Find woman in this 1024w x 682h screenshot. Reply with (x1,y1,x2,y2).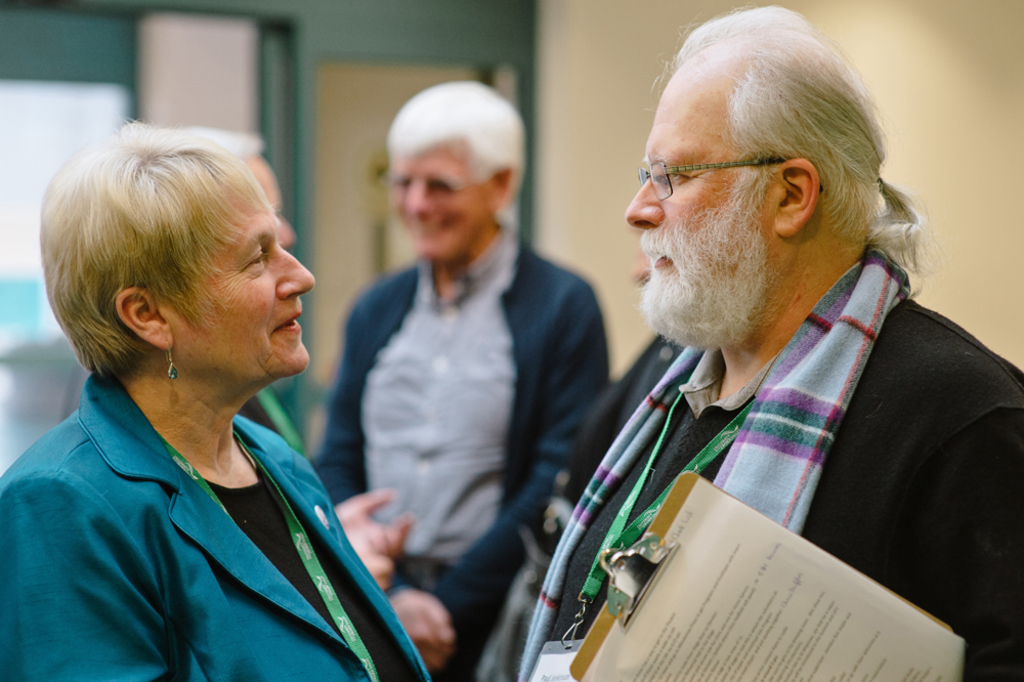
(0,114,437,681).
